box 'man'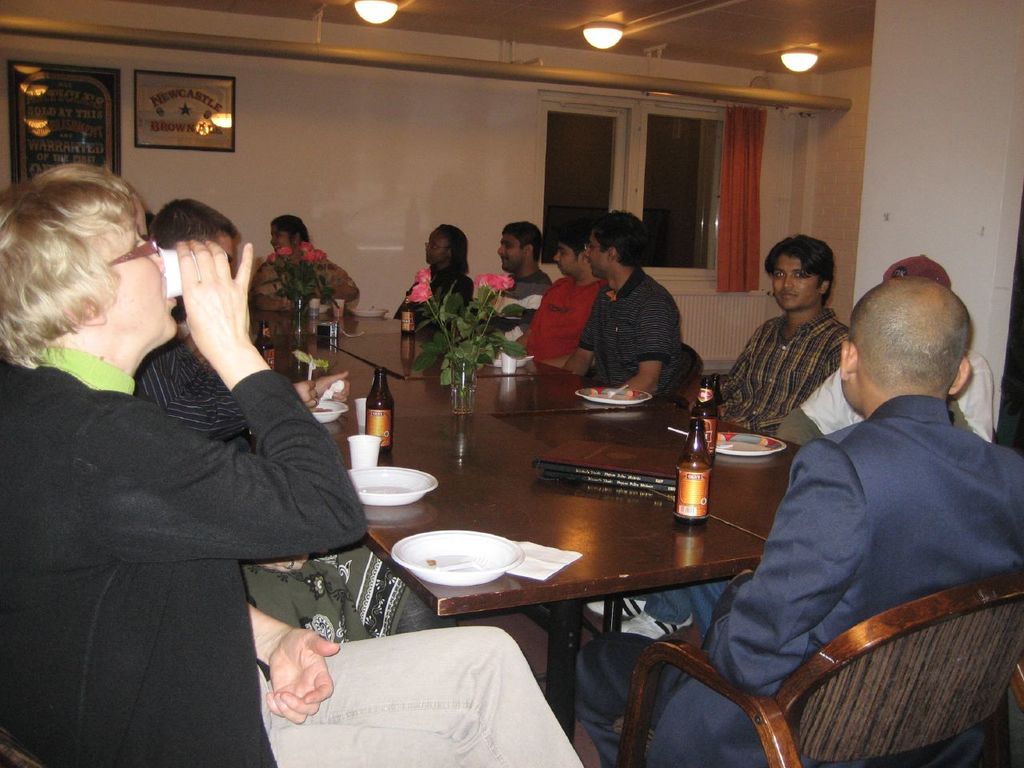
box=[562, 209, 682, 398]
